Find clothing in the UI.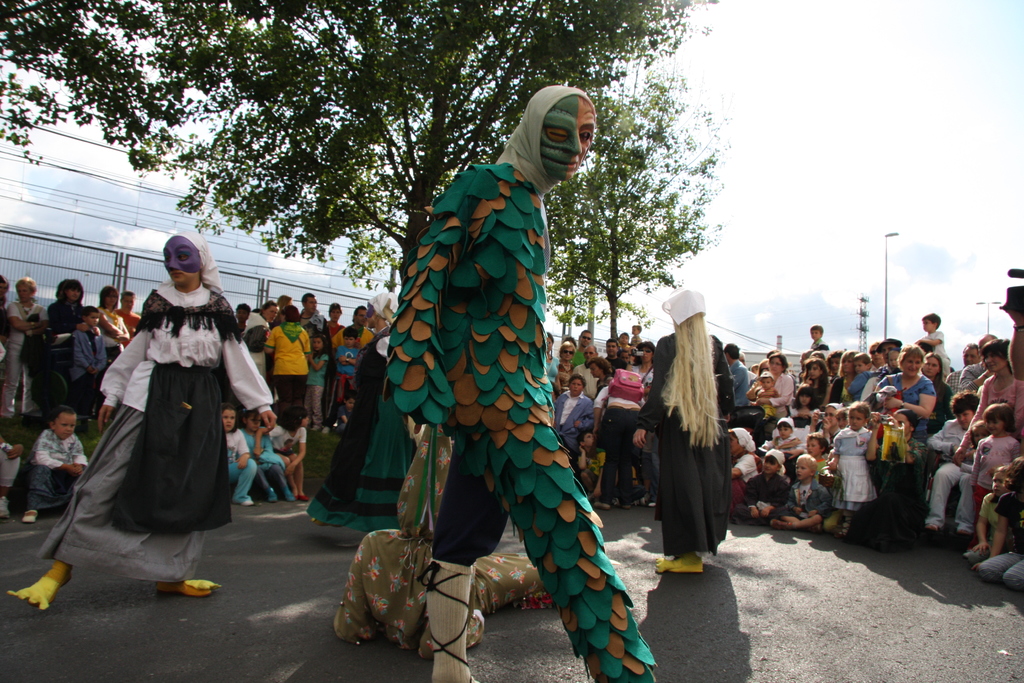
UI element at (x1=0, y1=299, x2=50, y2=416).
